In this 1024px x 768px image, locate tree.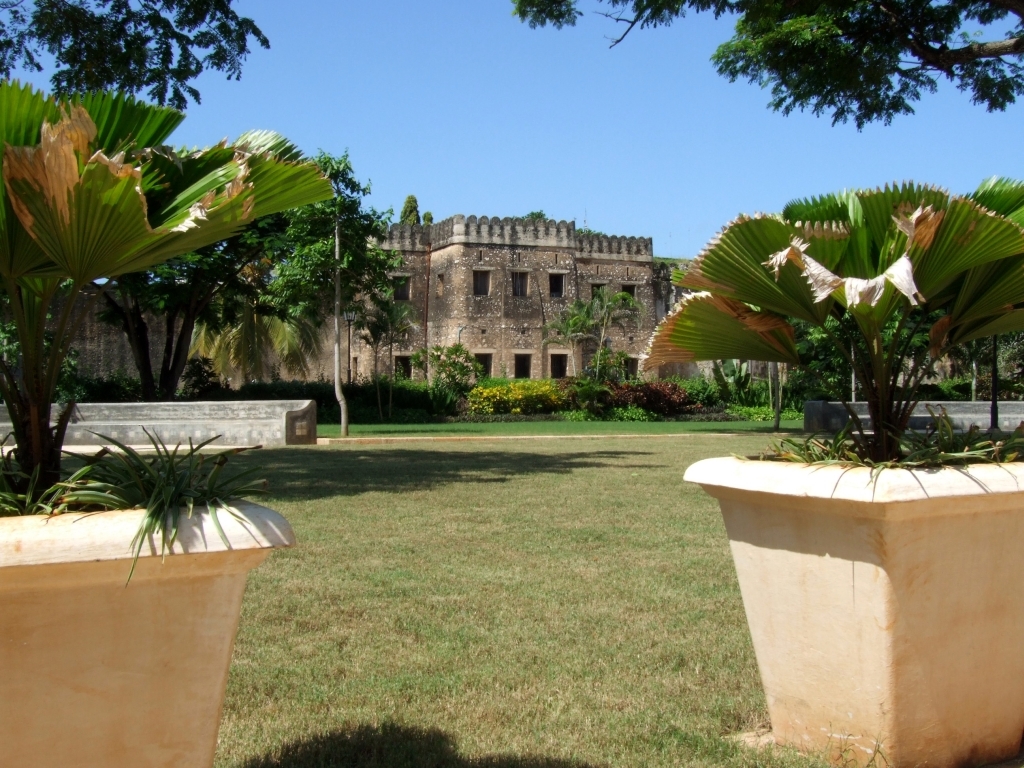
Bounding box: box(60, 136, 401, 405).
